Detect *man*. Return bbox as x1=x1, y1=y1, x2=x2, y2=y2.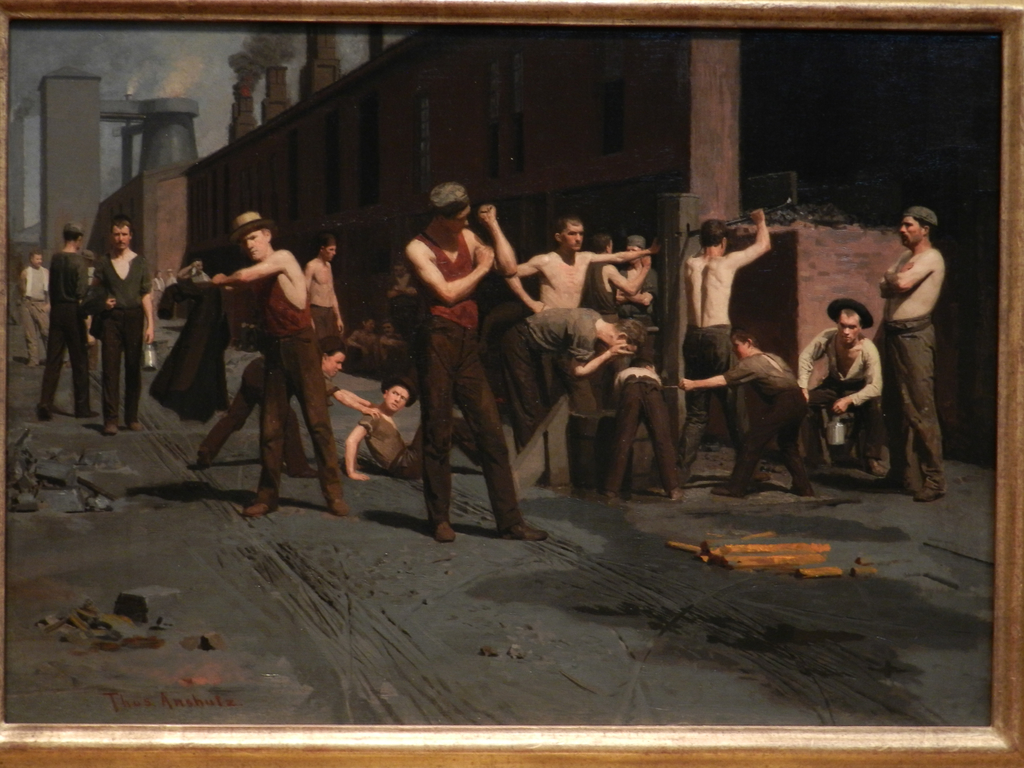
x1=92, y1=220, x2=152, y2=433.
